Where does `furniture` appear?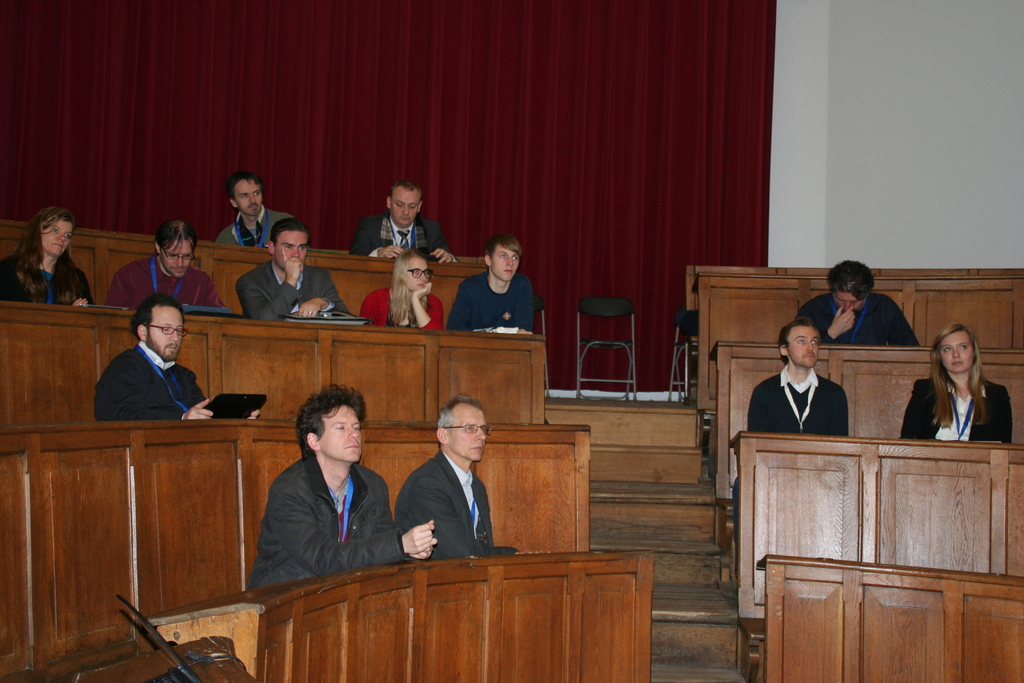
Appears at left=686, top=265, right=1023, bottom=411.
